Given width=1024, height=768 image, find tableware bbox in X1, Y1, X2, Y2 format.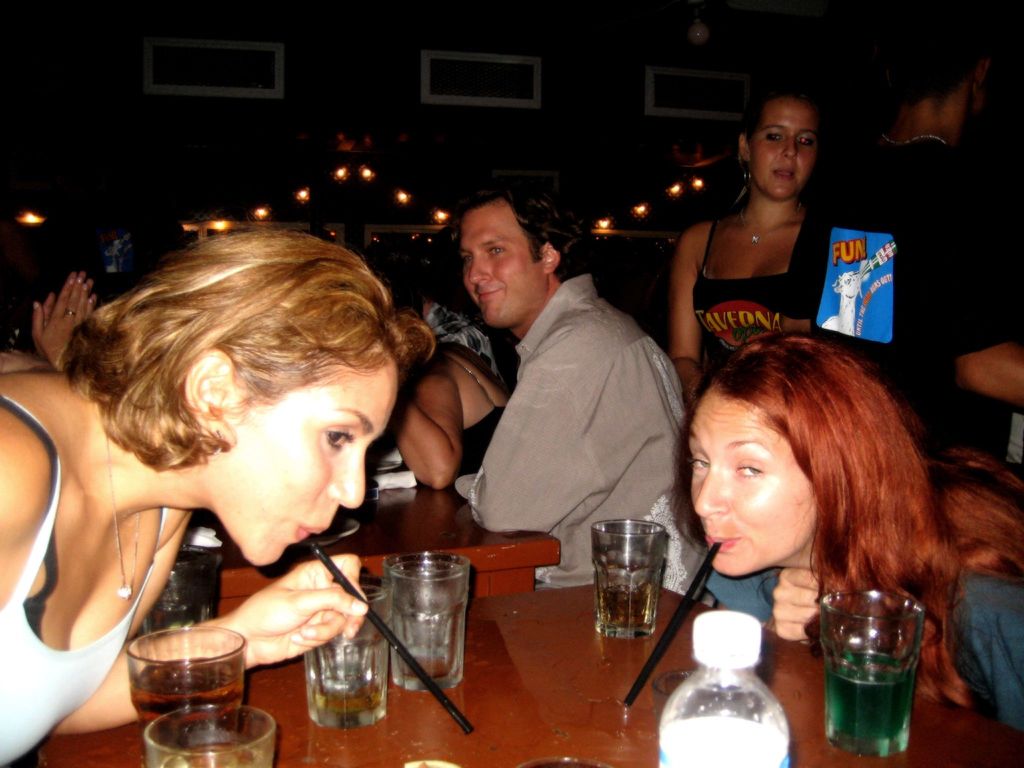
117, 627, 259, 742.
